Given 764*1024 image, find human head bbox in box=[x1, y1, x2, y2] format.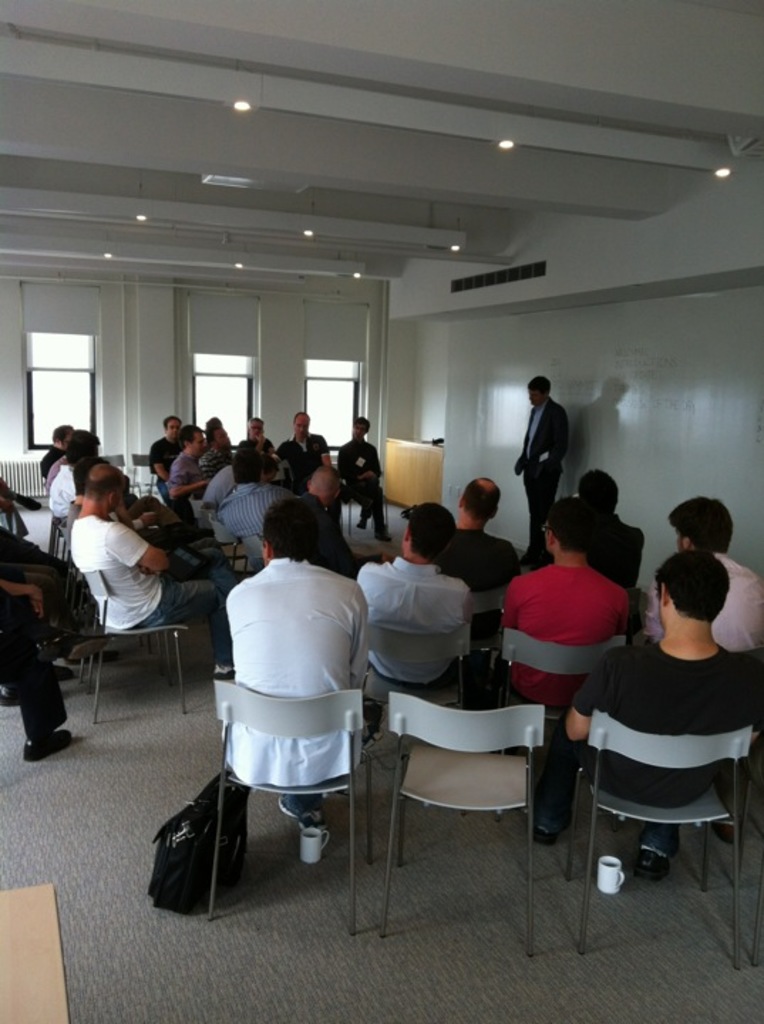
box=[289, 415, 312, 439].
